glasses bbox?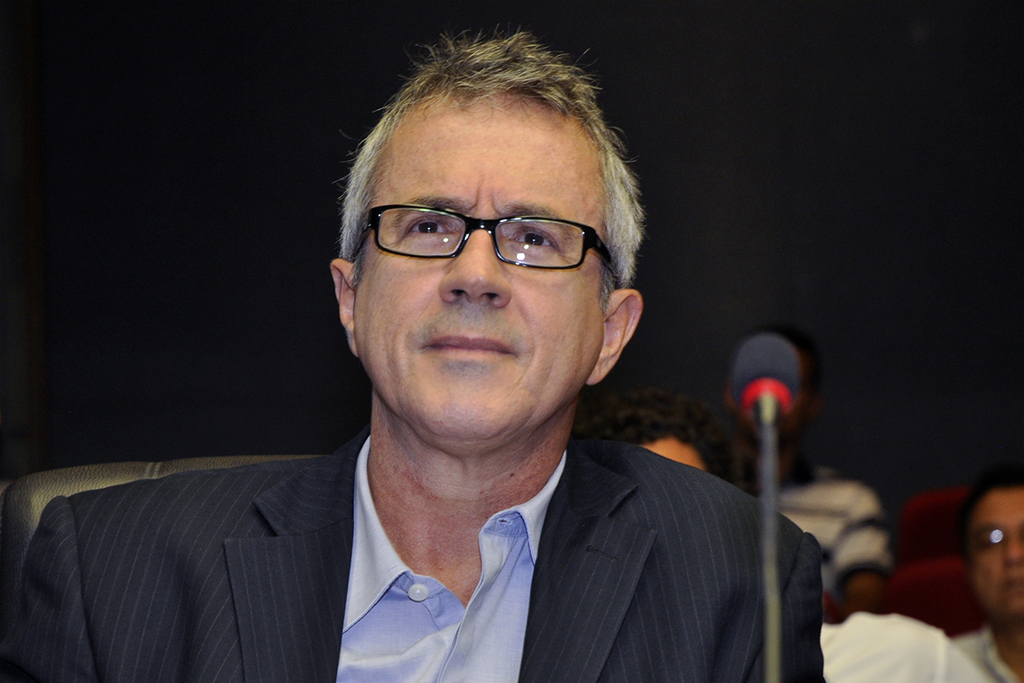
BBox(349, 189, 621, 278)
